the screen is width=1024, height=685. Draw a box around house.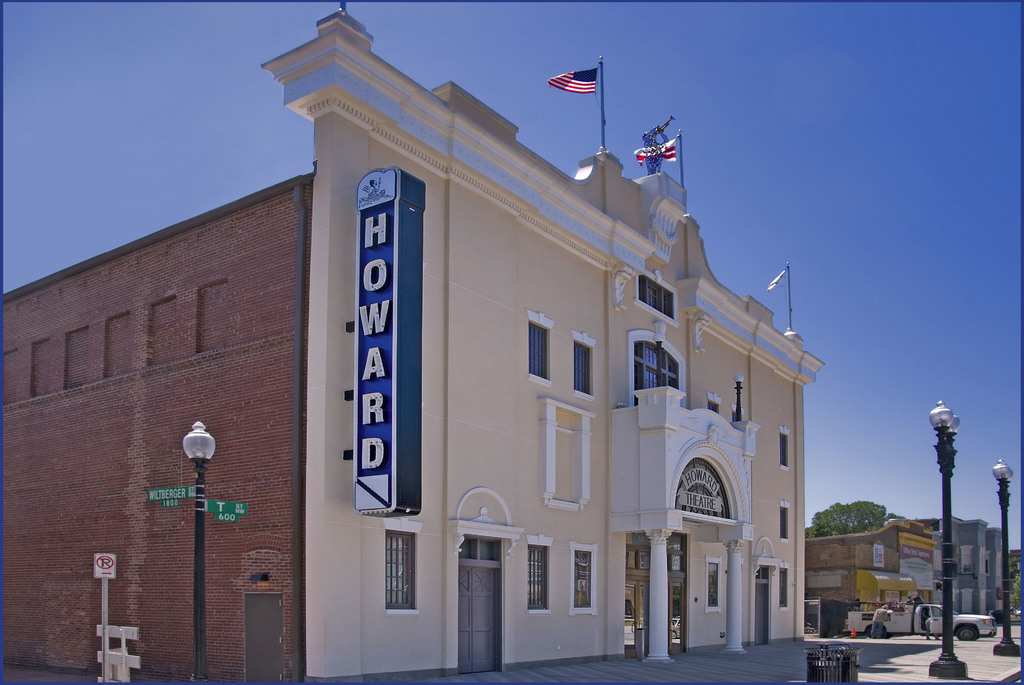
x1=0 y1=187 x2=296 y2=678.
